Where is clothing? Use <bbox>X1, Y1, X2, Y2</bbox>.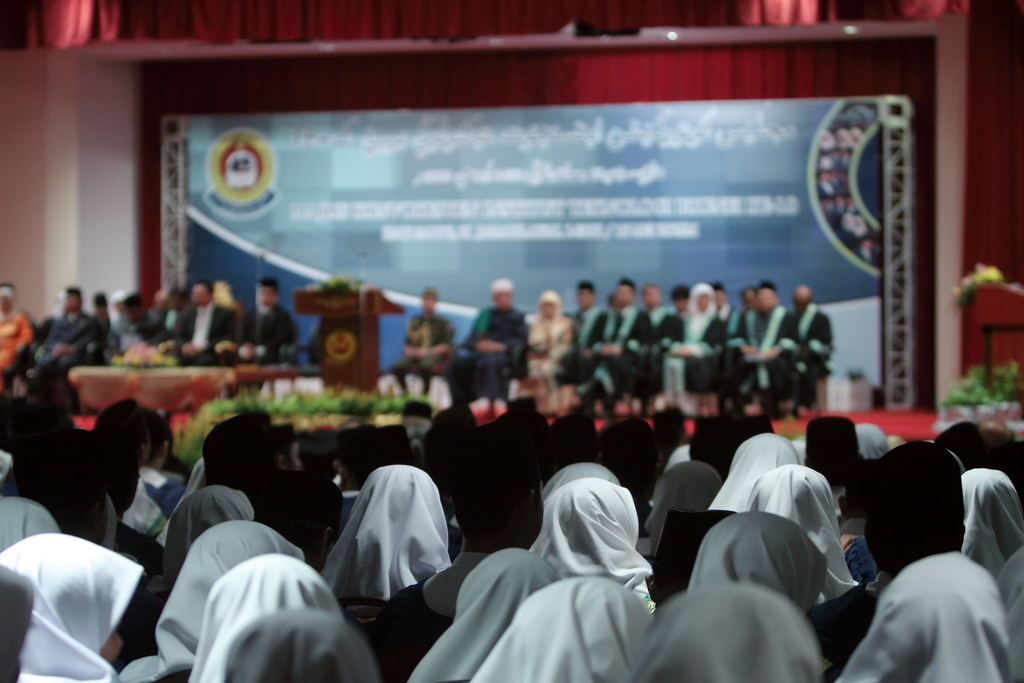
<bbox>626, 462, 733, 544</bbox>.
